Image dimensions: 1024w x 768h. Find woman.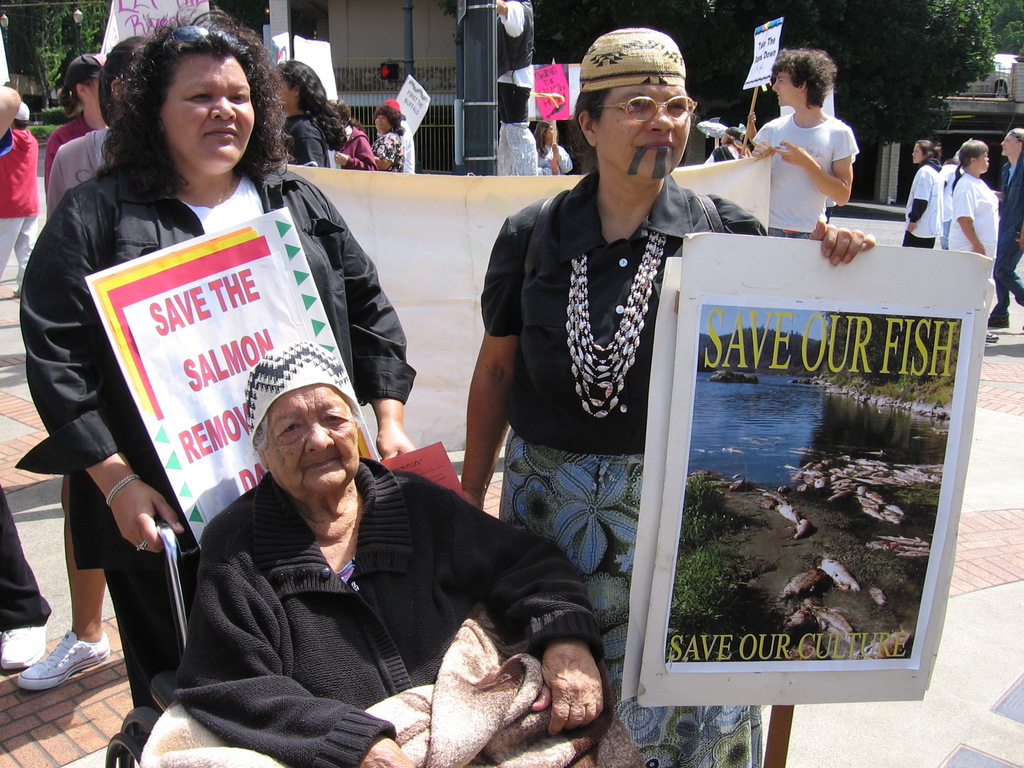
<bbox>367, 98, 403, 173</bbox>.
